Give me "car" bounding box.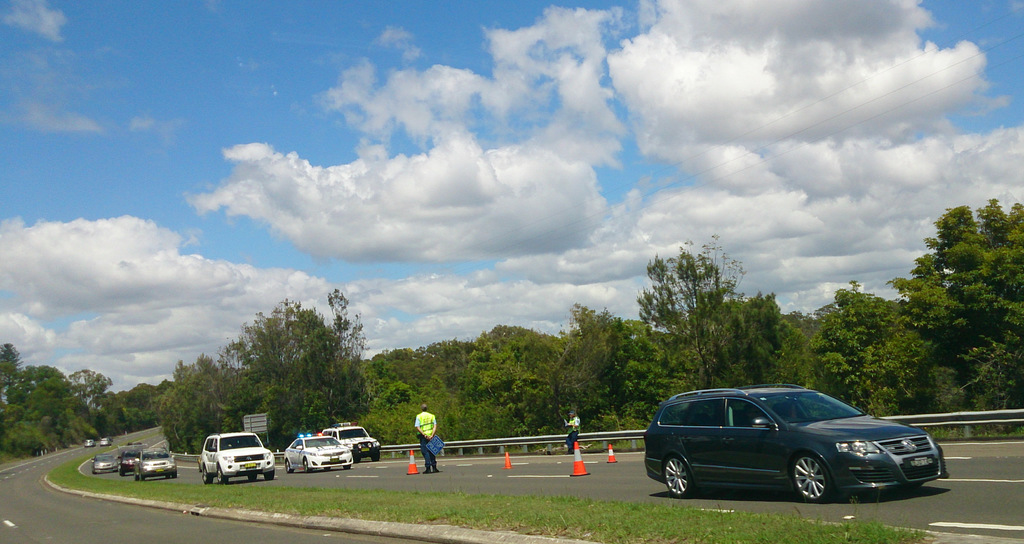
<bbox>135, 449, 181, 479</bbox>.
